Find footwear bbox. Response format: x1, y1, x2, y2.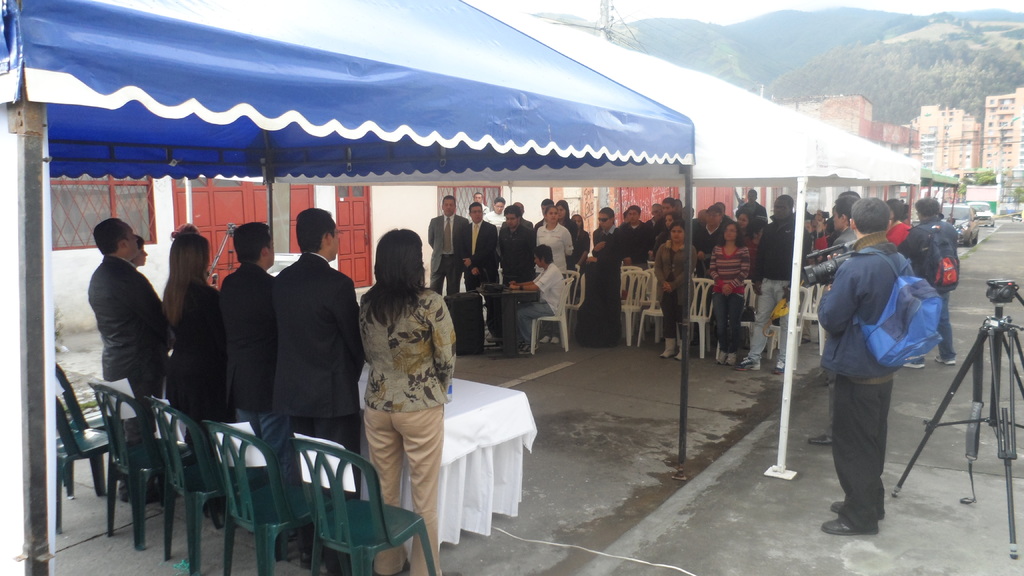
808, 432, 833, 446.
